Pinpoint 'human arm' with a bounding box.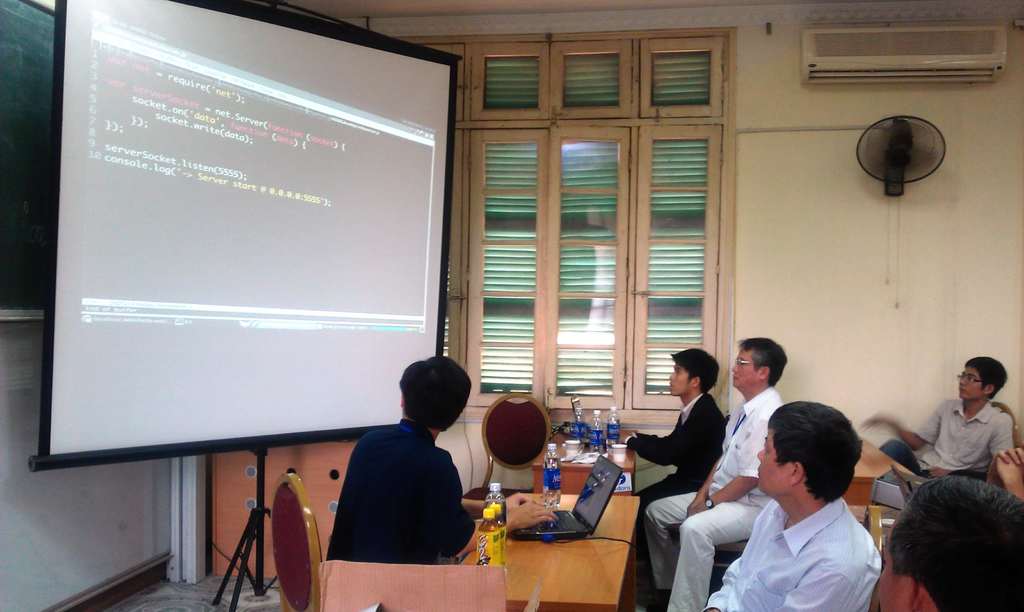
detection(929, 413, 1021, 479).
